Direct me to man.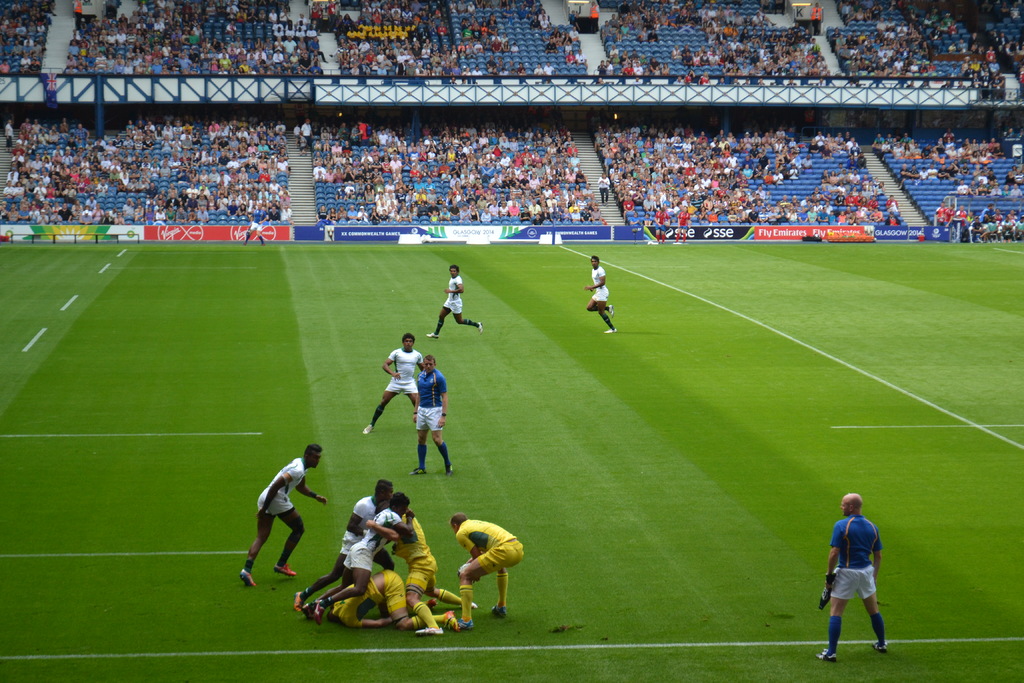
Direction: x1=596, y1=77, x2=607, y2=87.
